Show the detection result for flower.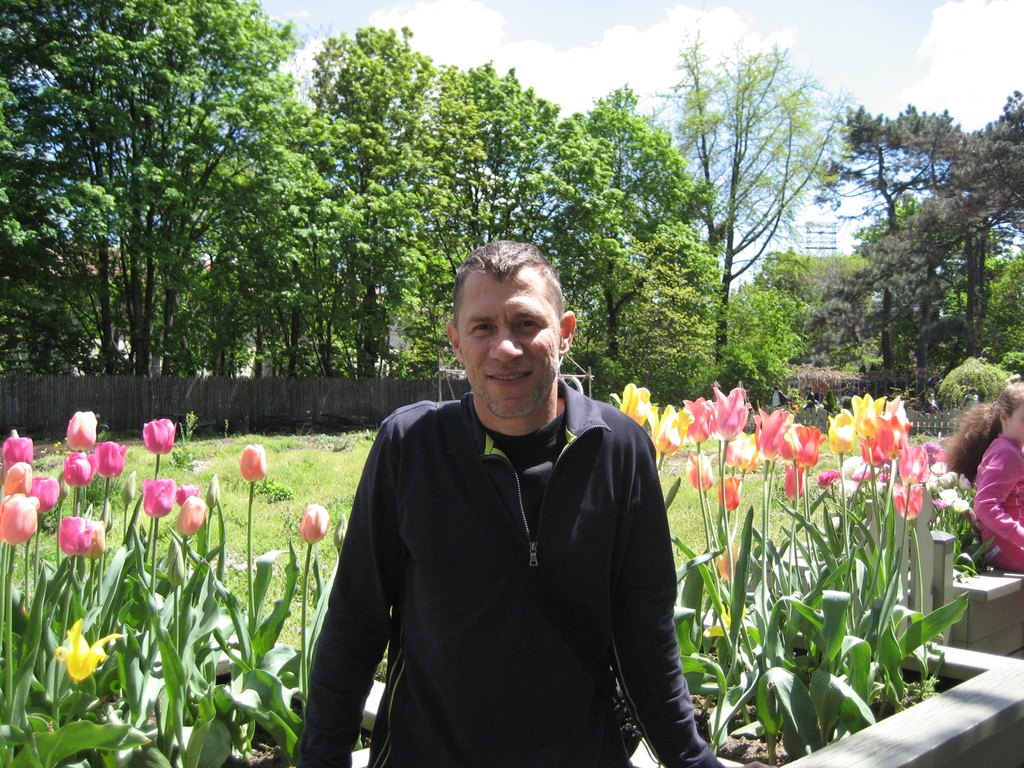
<region>0, 494, 38, 543</region>.
